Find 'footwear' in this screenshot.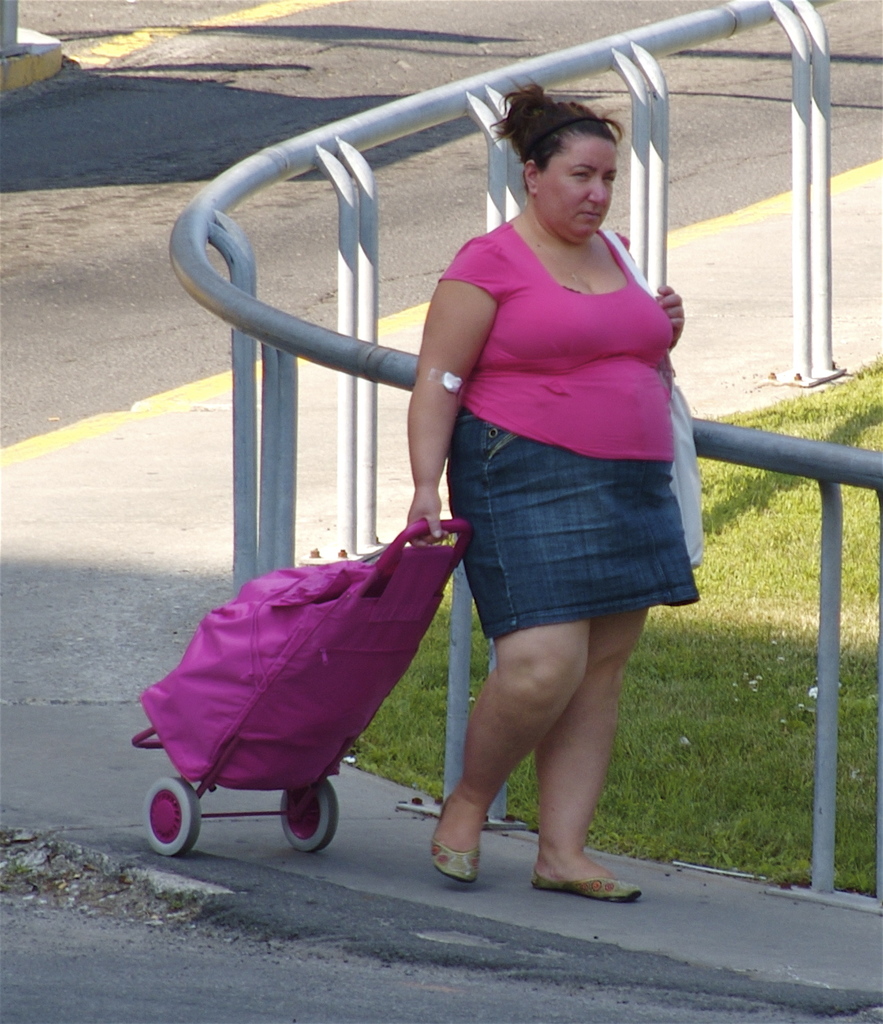
The bounding box for 'footwear' is region(427, 805, 477, 883).
